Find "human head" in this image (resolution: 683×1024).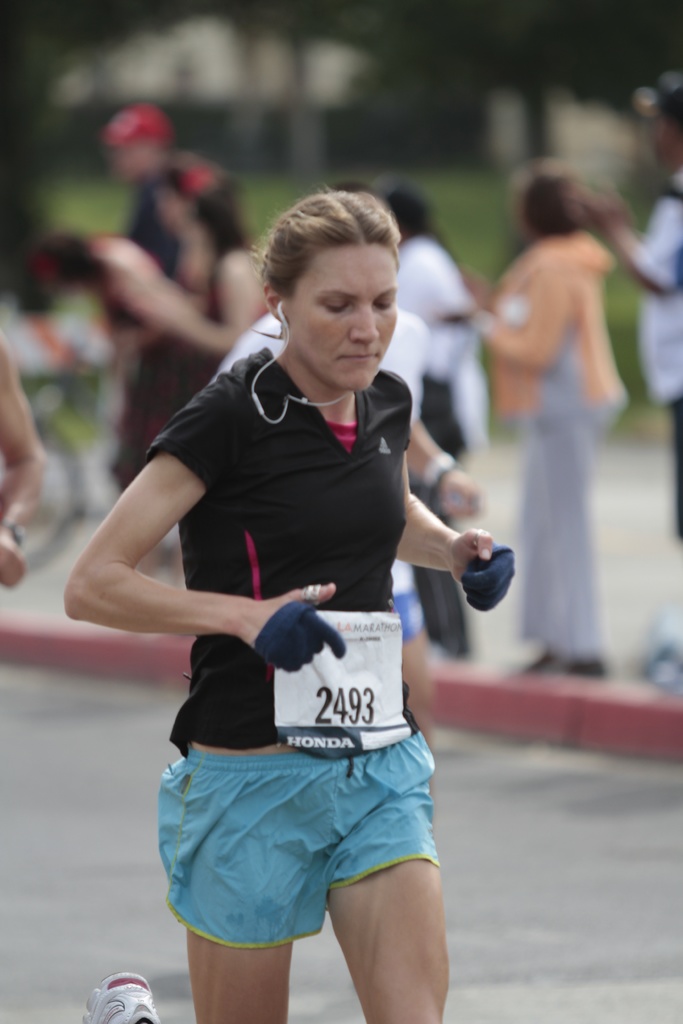
<box>258,180,412,372</box>.
